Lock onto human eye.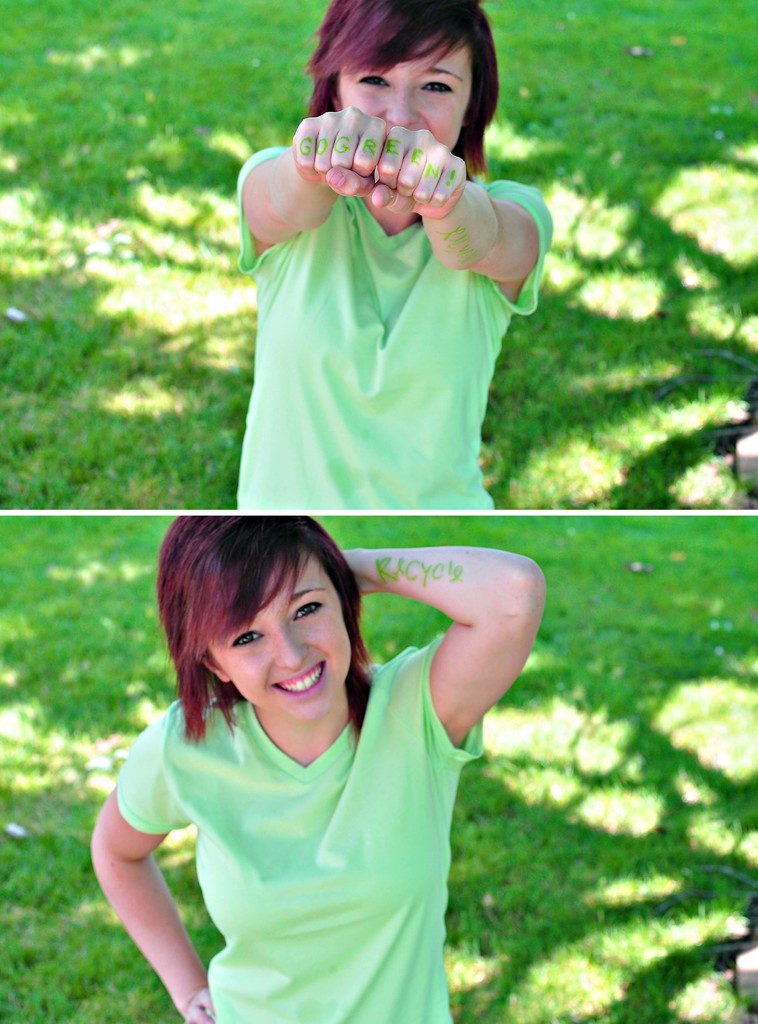
Locked: BBox(294, 598, 325, 624).
